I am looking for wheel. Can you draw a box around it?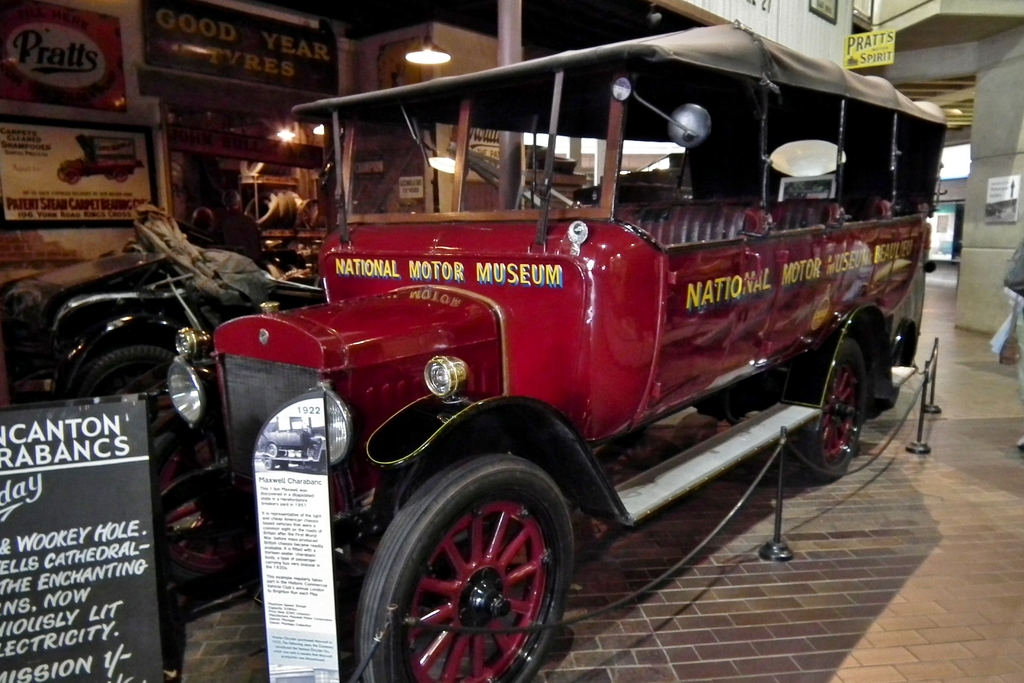
Sure, the bounding box is crop(265, 460, 273, 469).
